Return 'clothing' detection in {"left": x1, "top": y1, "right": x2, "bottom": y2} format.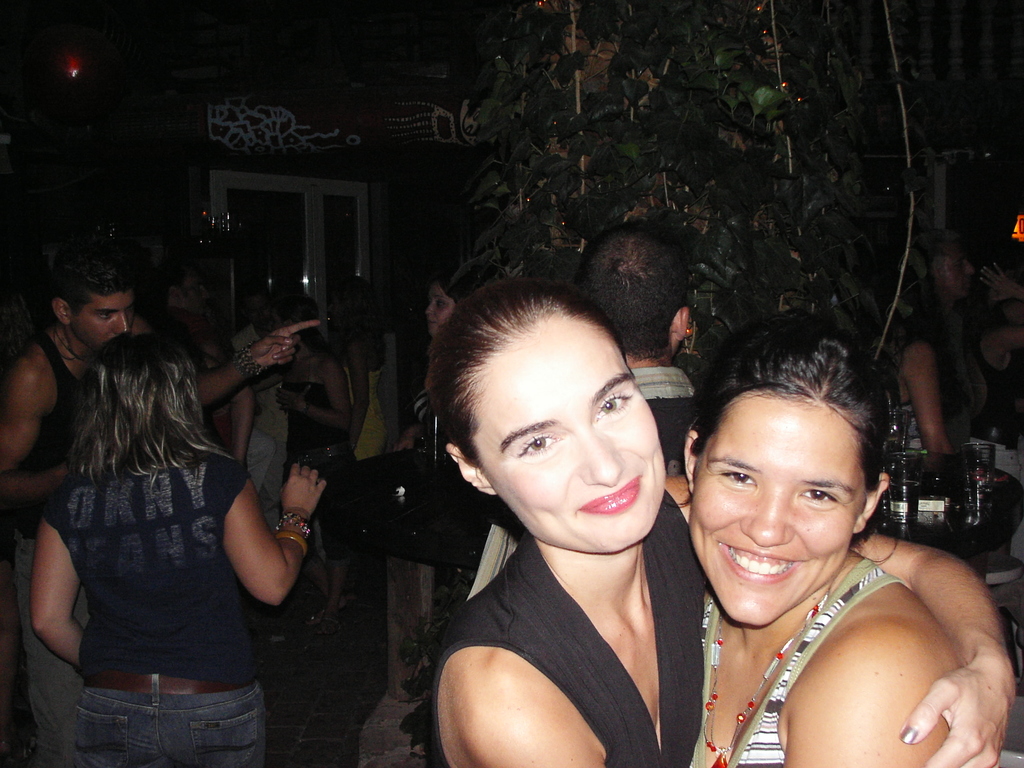
{"left": 414, "top": 379, "right": 445, "bottom": 457}.
